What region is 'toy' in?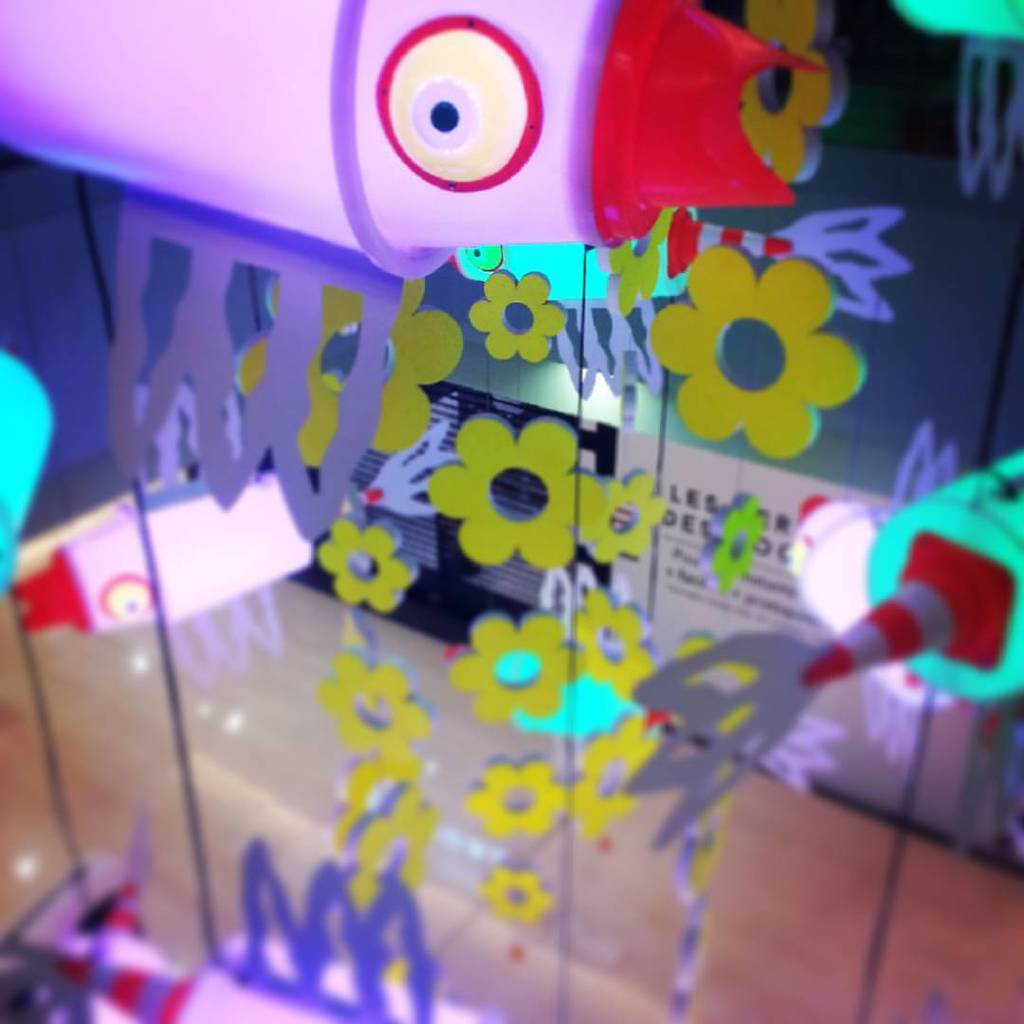
[707,0,856,187].
